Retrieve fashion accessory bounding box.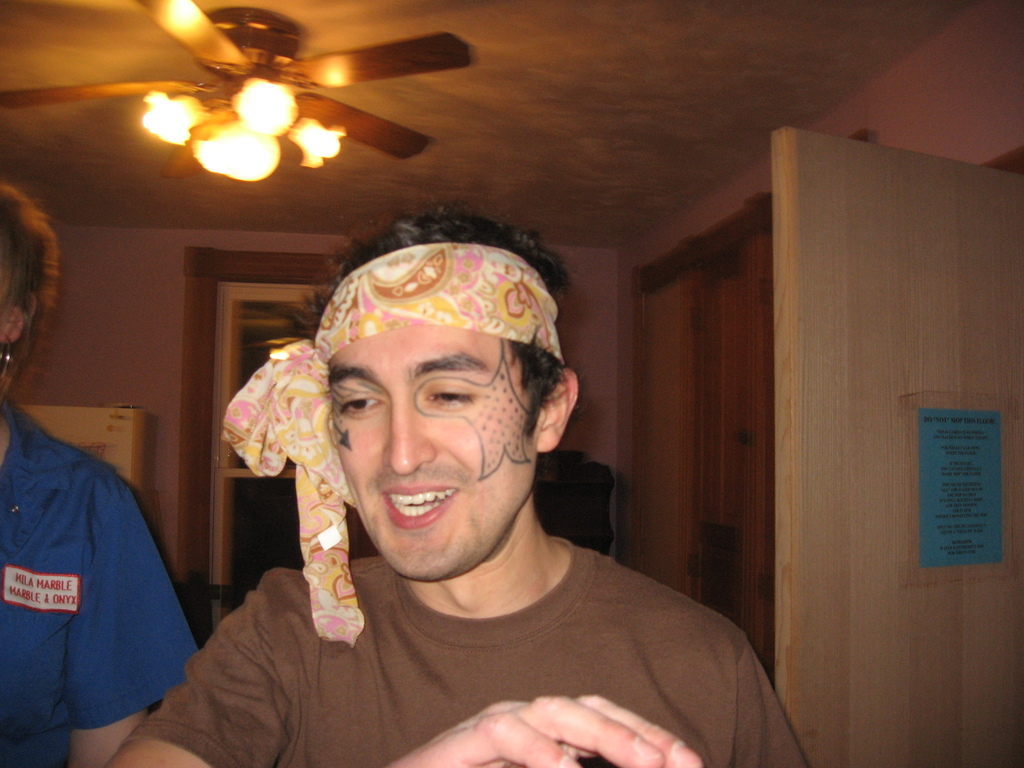
Bounding box: (x1=0, y1=336, x2=20, y2=378).
